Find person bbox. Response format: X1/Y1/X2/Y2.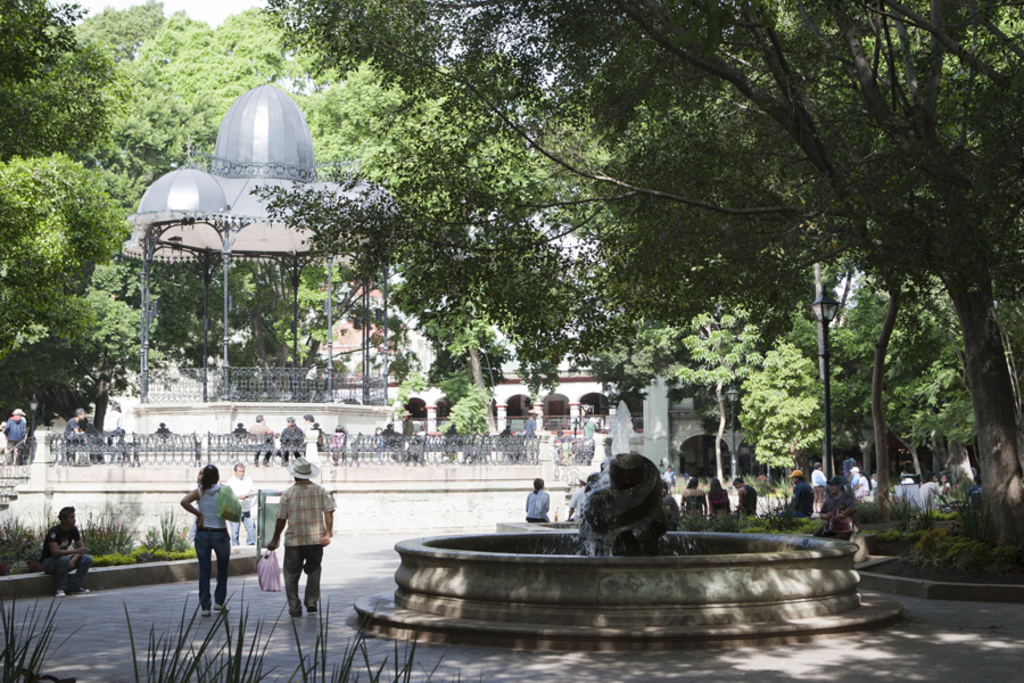
259/450/332/622.
